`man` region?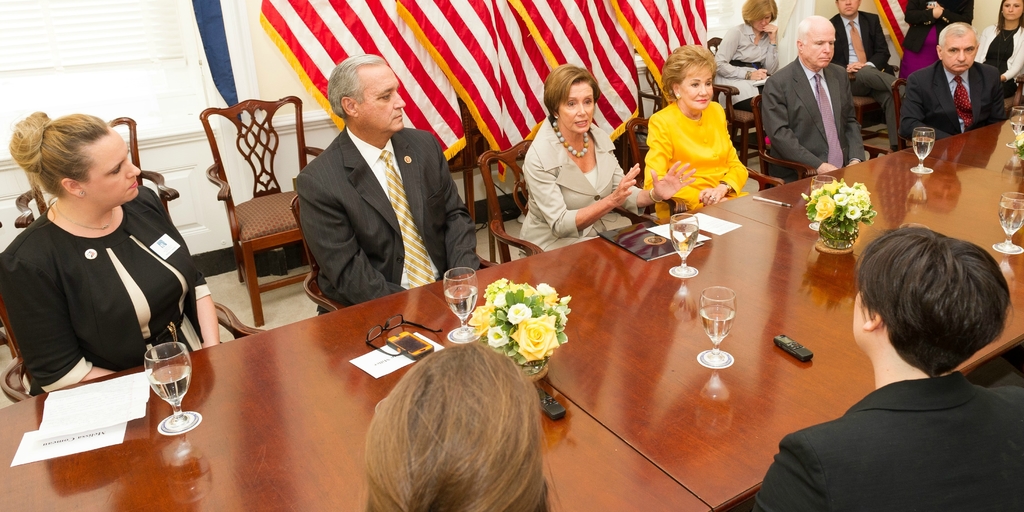
locate(753, 231, 1023, 511)
